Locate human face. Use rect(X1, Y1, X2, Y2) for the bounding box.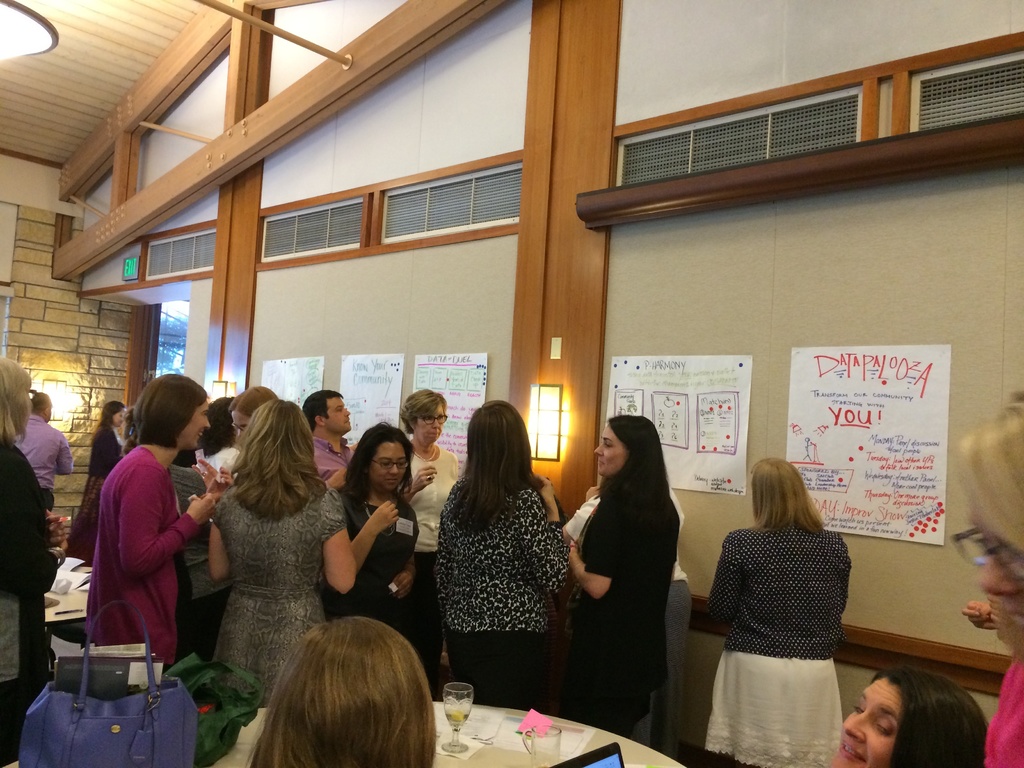
rect(181, 403, 211, 448).
